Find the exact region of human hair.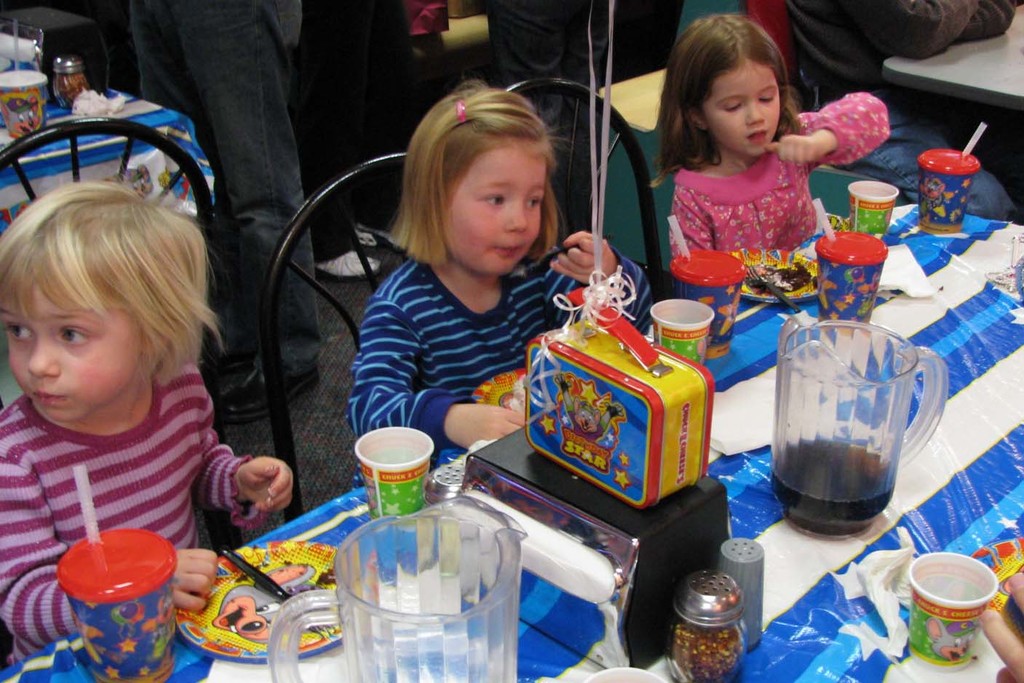
Exact region: <region>0, 183, 176, 418</region>.
